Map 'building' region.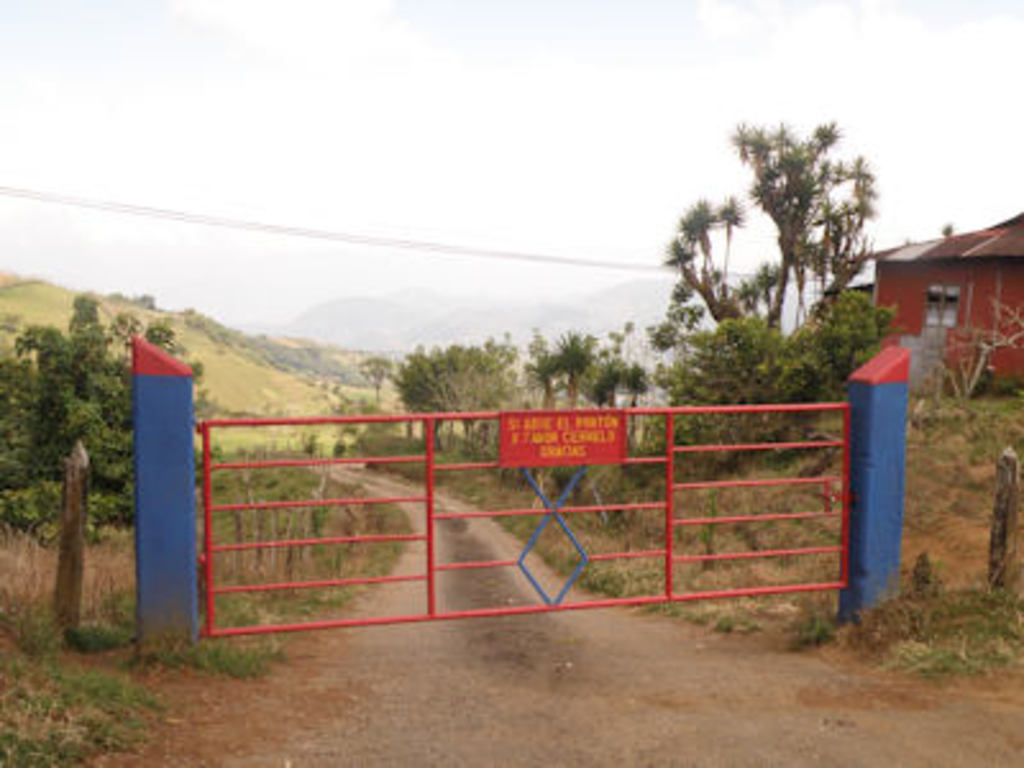
Mapped to {"left": 858, "top": 212, "right": 1021, "bottom": 394}.
